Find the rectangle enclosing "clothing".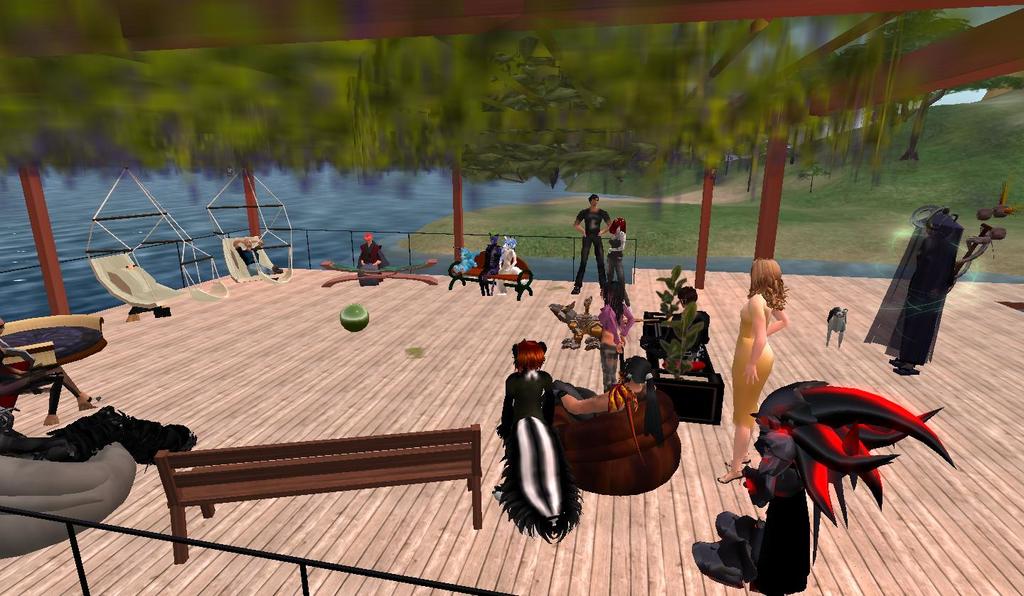
[573,207,613,289].
